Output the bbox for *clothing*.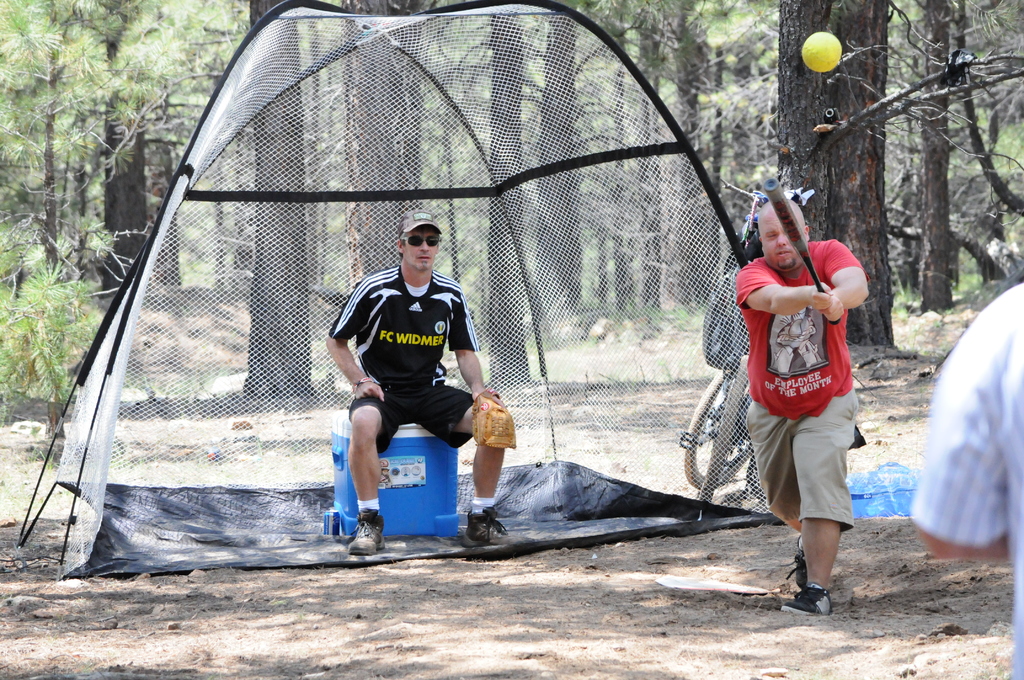
898:282:1023:679.
